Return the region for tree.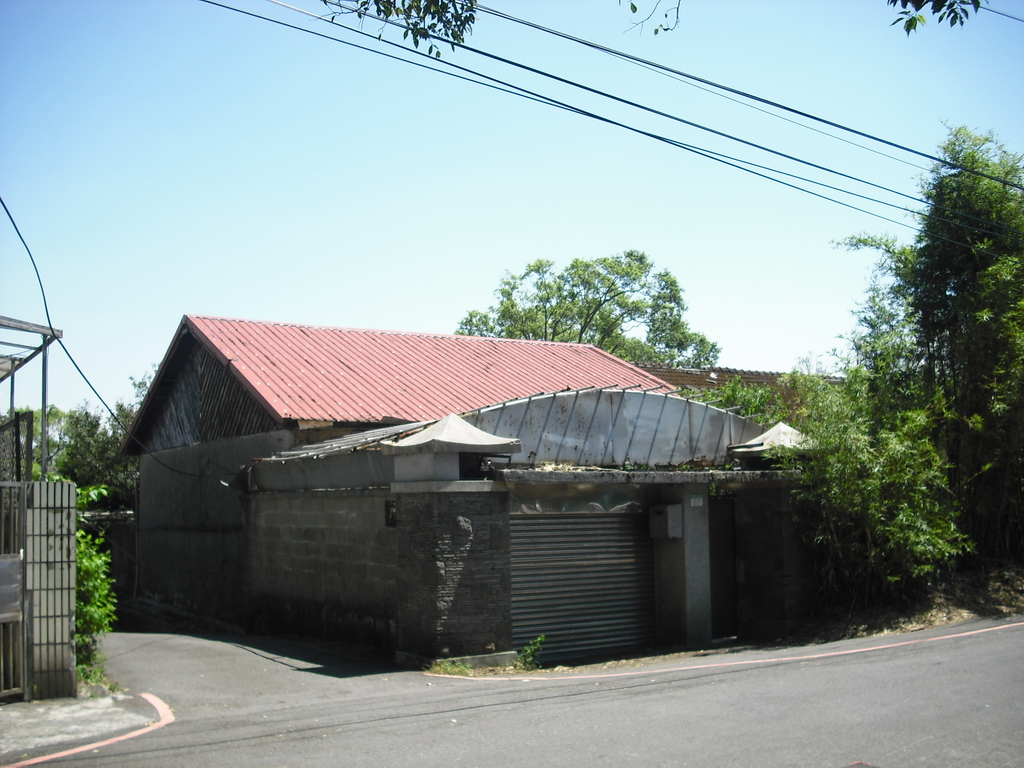
[left=35, top=463, right=123, bottom=686].
